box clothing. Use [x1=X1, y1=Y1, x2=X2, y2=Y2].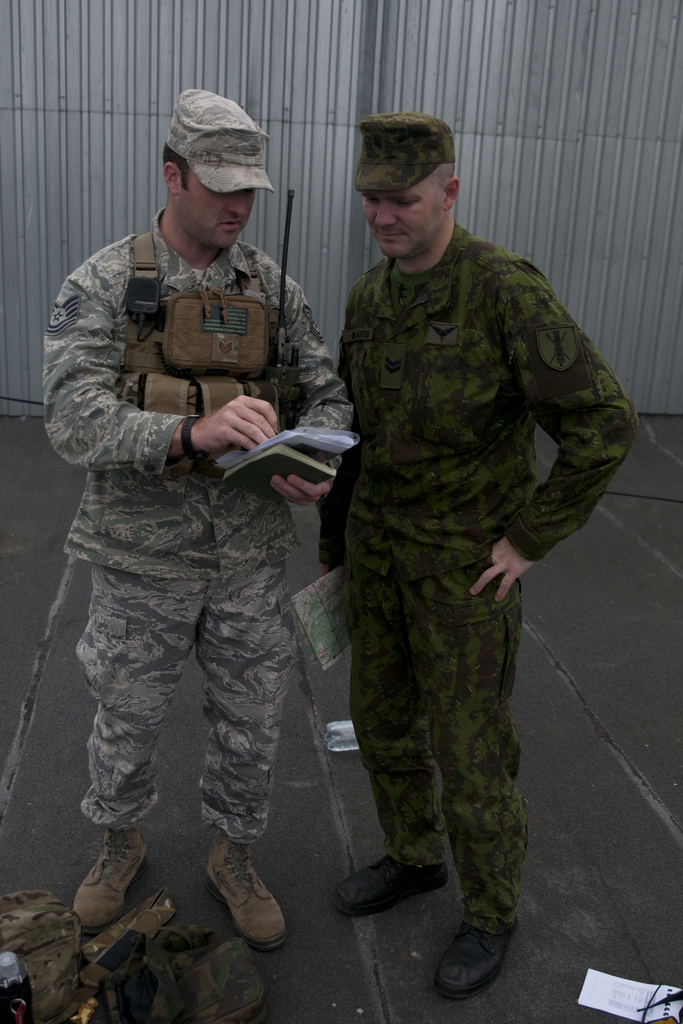
[x1=43, y1=214, x2=355, y2=844].
